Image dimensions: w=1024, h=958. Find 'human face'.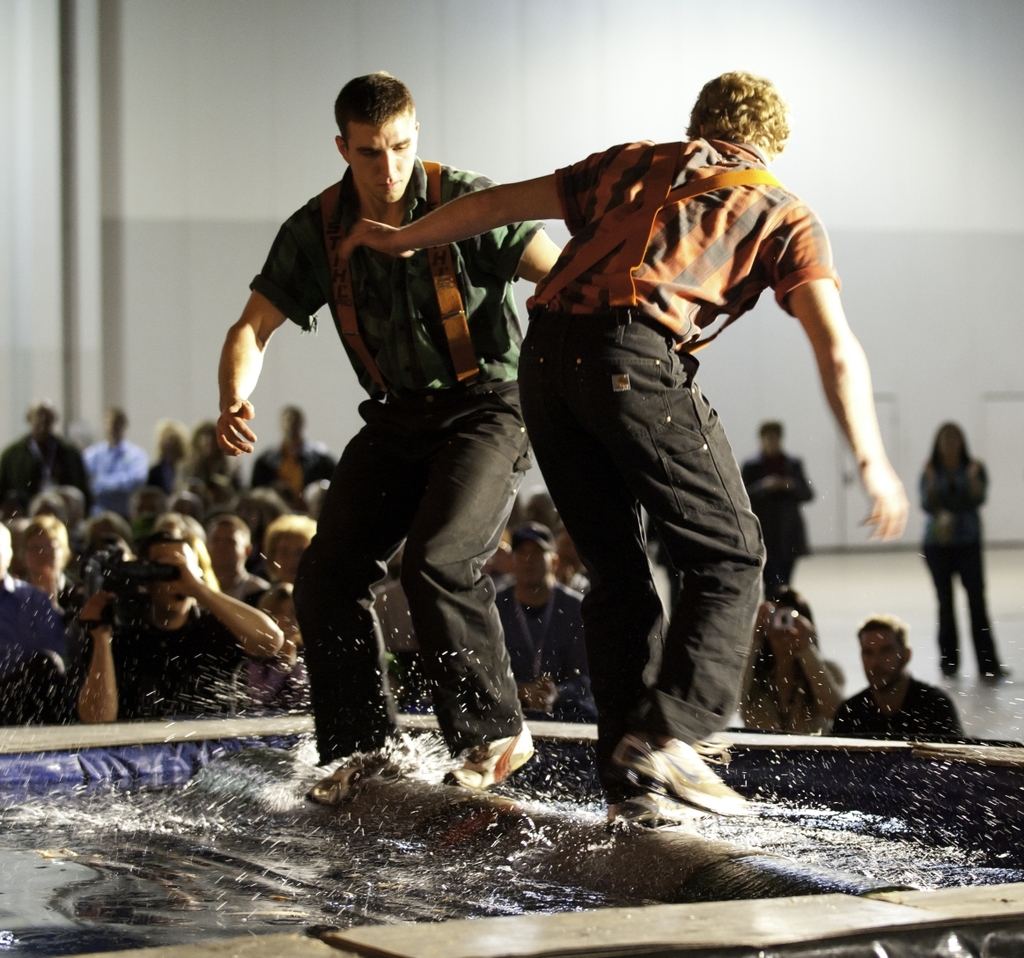
(759,425,788,461).
